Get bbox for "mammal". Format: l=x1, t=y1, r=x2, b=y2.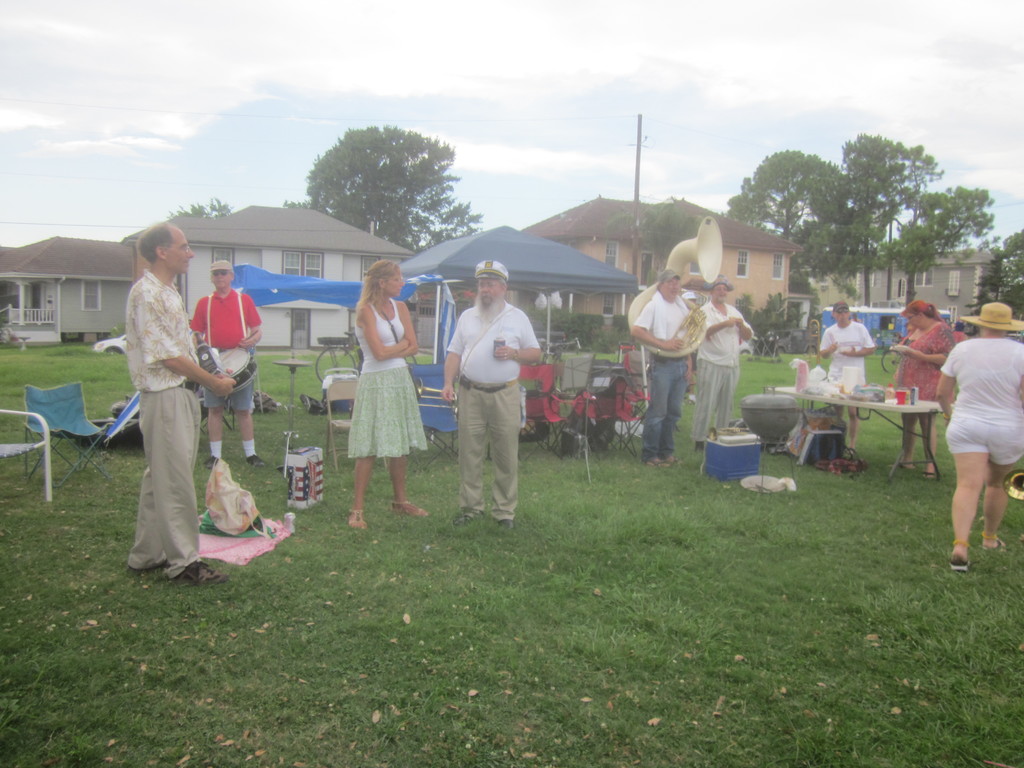
l=936, t=301, r=1023, b=569.
